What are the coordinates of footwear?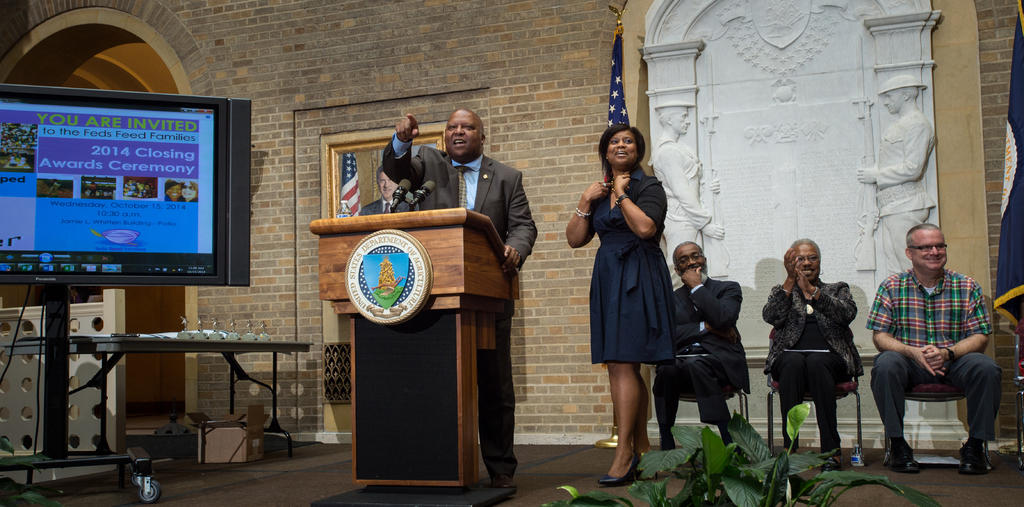
left=487, top=462, right=516, bottom=477.
